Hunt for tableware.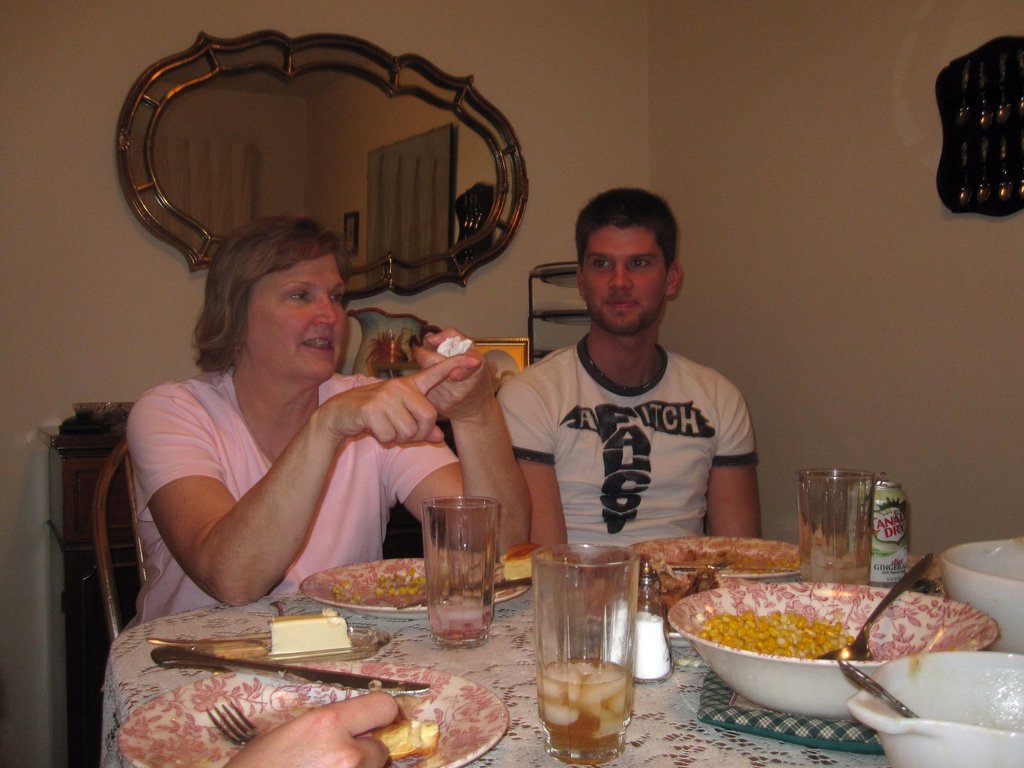
Hunted down at locate(817, 553, 933, 660).
